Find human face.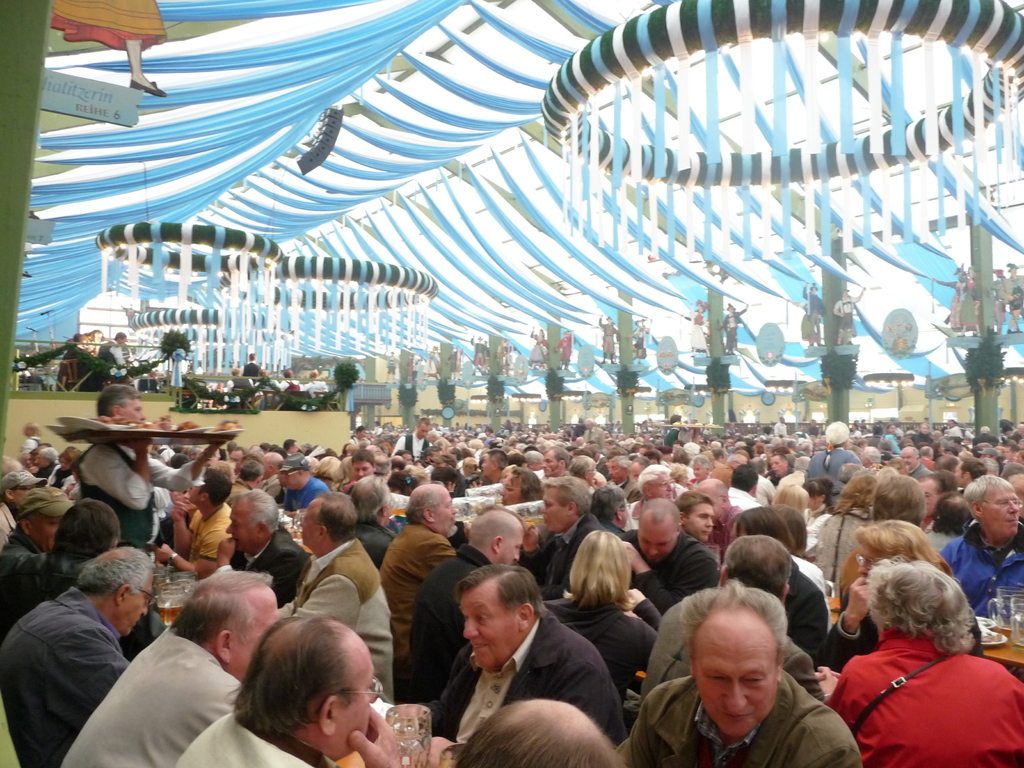
{"x1": 499, "y1": 527, "x2": 522, "y2": 567}.
